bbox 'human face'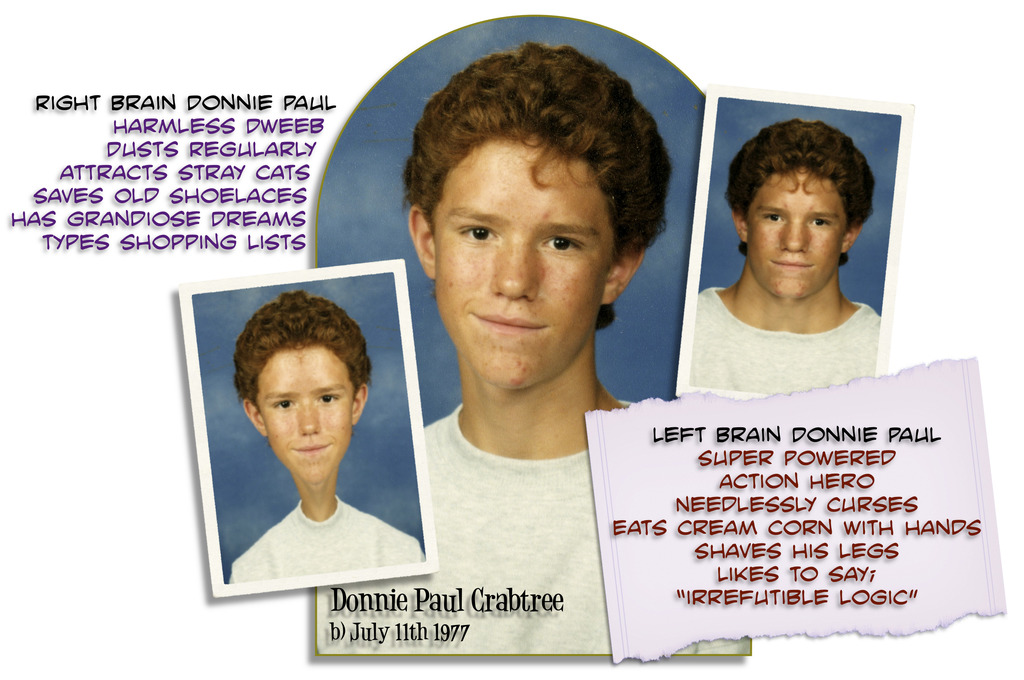
x1=434, y1=135, x2=611, y2=390
